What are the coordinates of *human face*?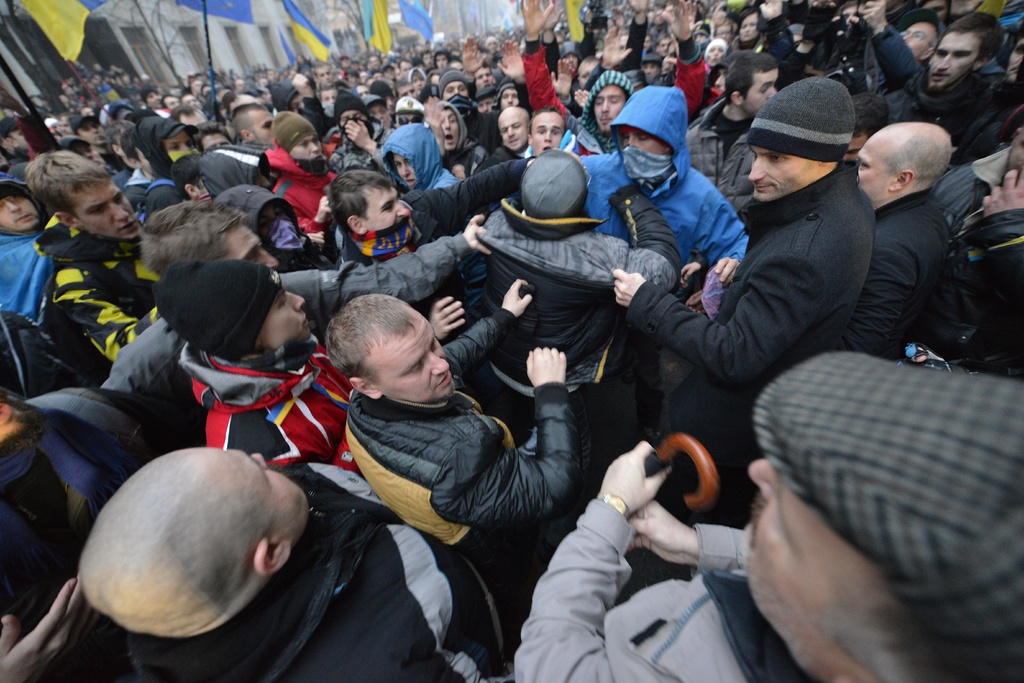
box=[395, 152, 416, 187].
